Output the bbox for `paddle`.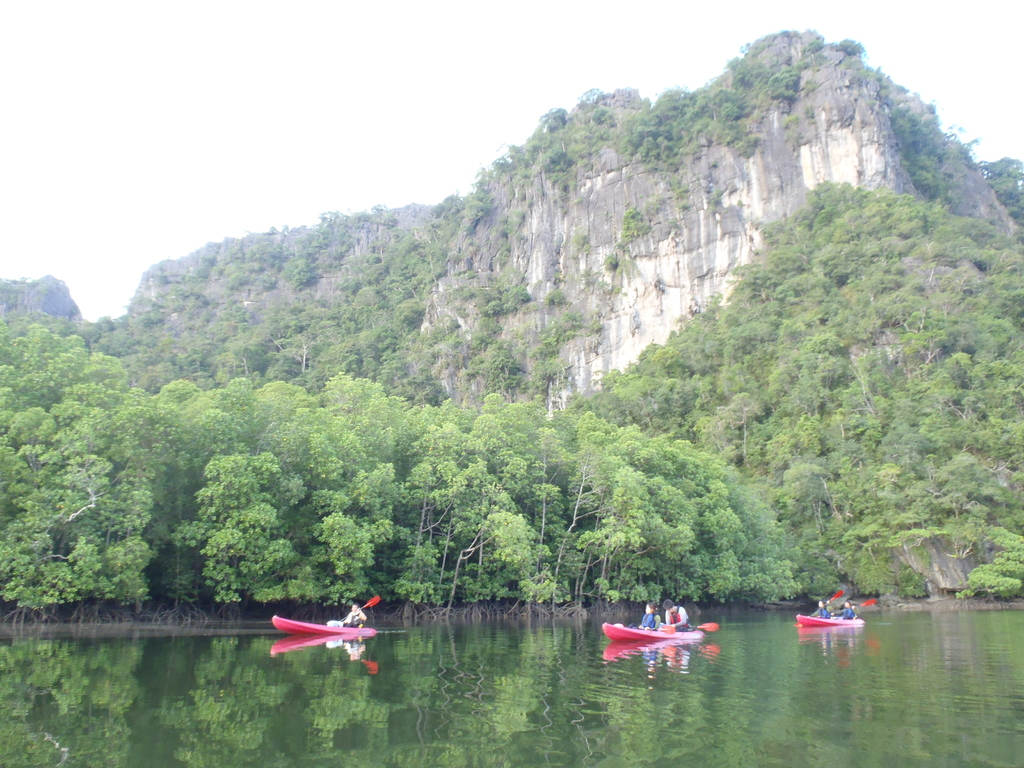
box=[364, 595, 380, 608].
